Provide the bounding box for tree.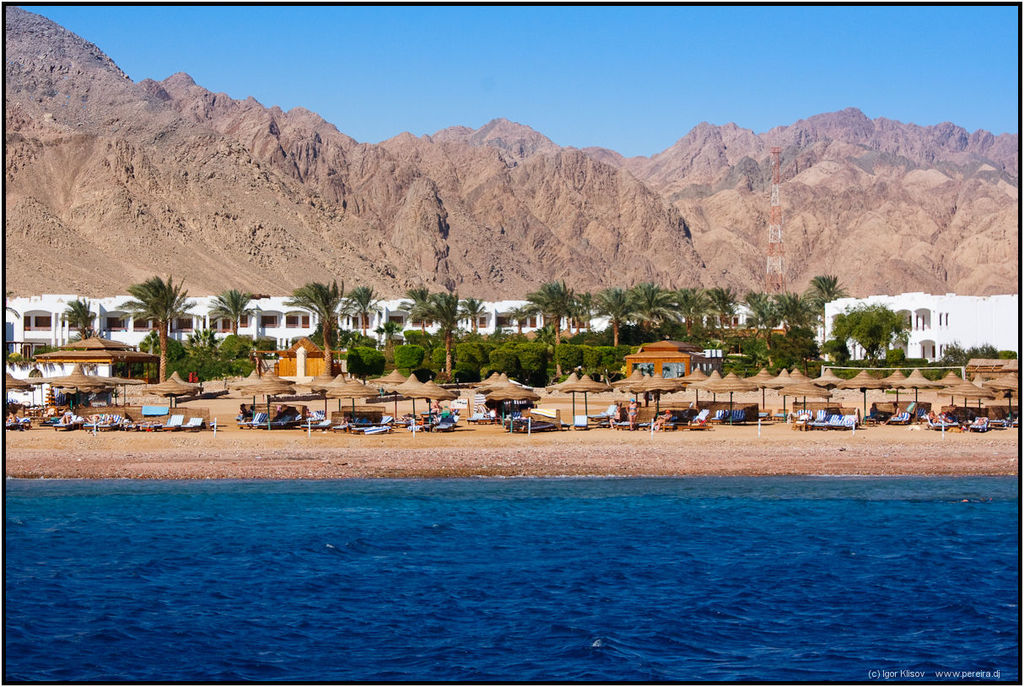
select_region(538, 280, 559, 379).
